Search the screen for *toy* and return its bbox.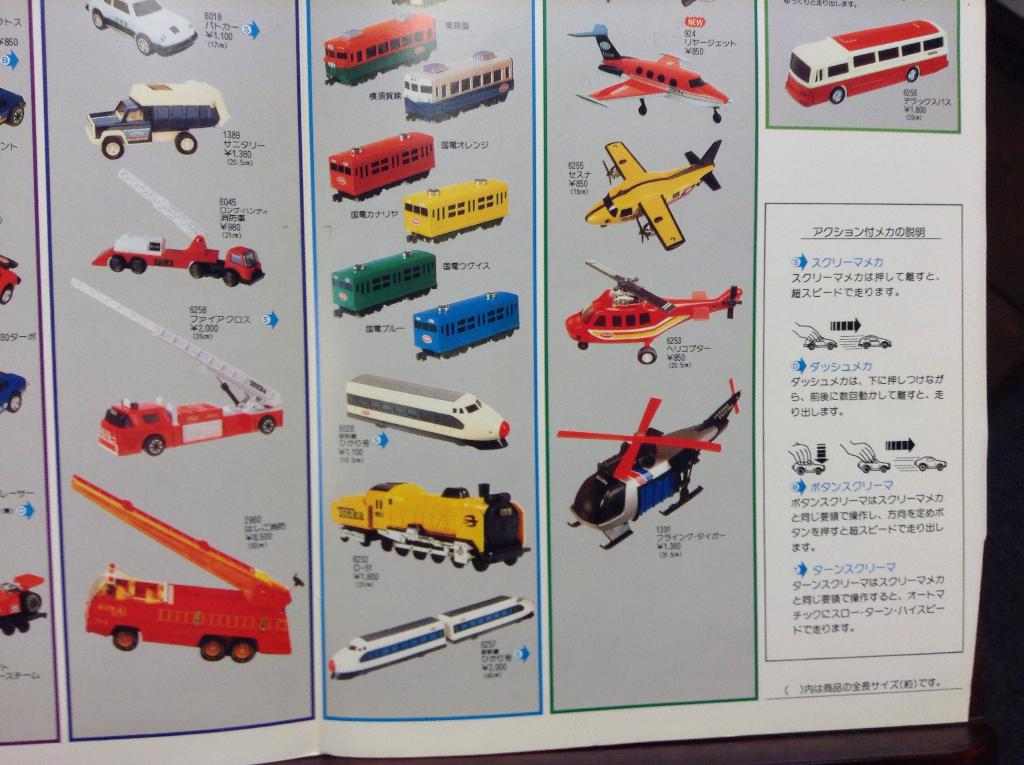
Found: {"x1": 401, "y1": 178, "x2": 512, "y2": 244}.
